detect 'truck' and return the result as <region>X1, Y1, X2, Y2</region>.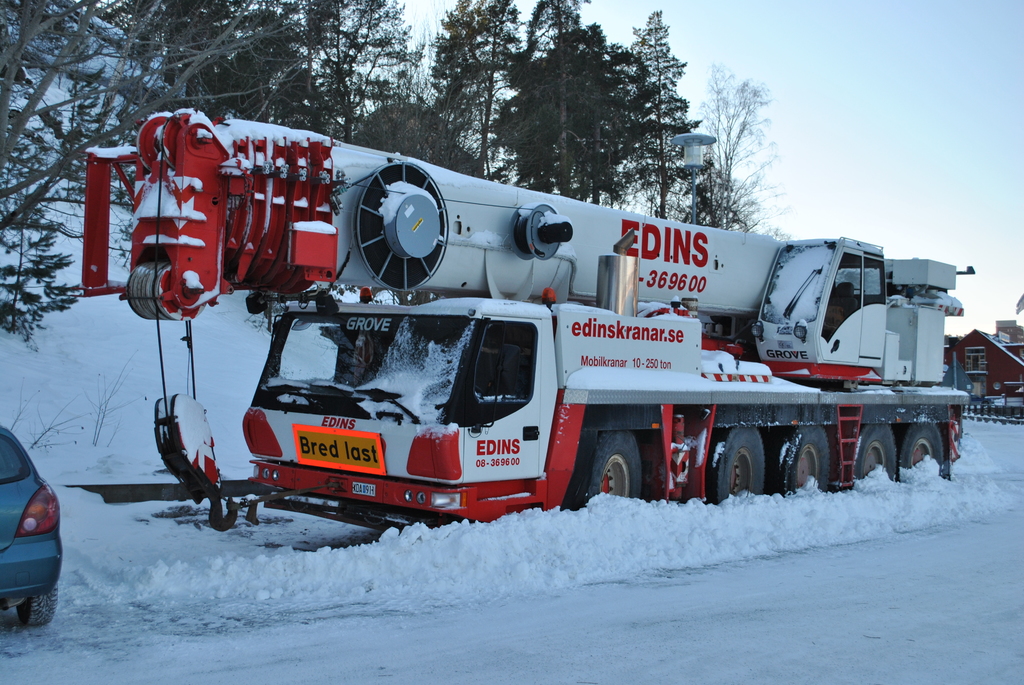
<region>79, 102, 973, 539</region>.
